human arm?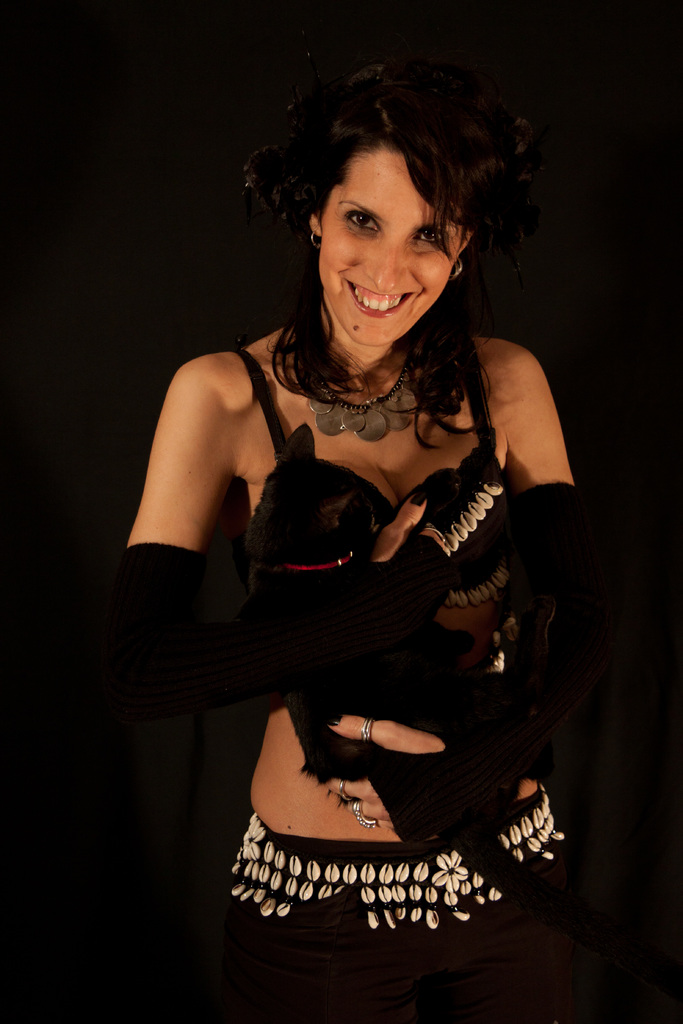
rect(119, 323, 324, 785)
